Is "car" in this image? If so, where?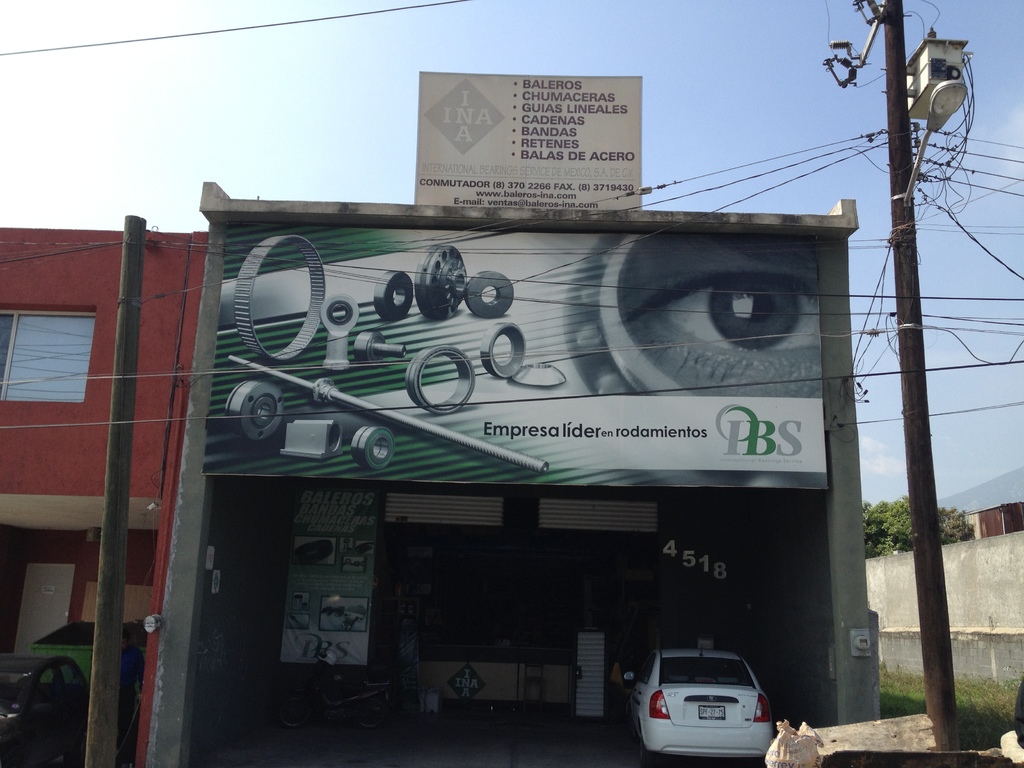
Yes, at left=21, top=621, right=147, bottom=703.
